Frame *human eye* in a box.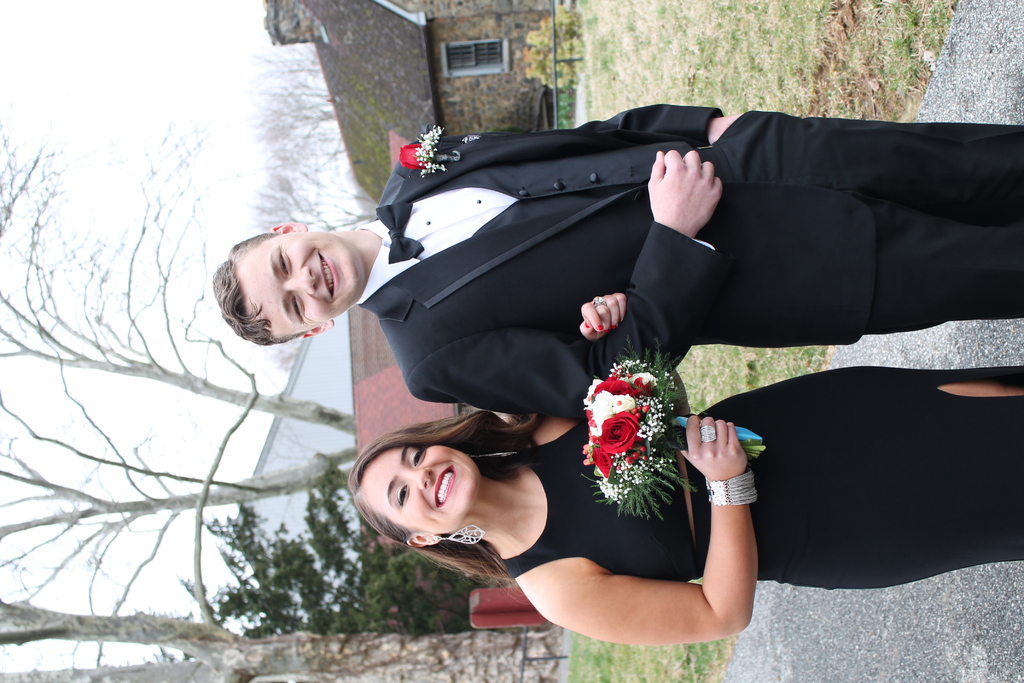
[396, 486, 409, 506].
